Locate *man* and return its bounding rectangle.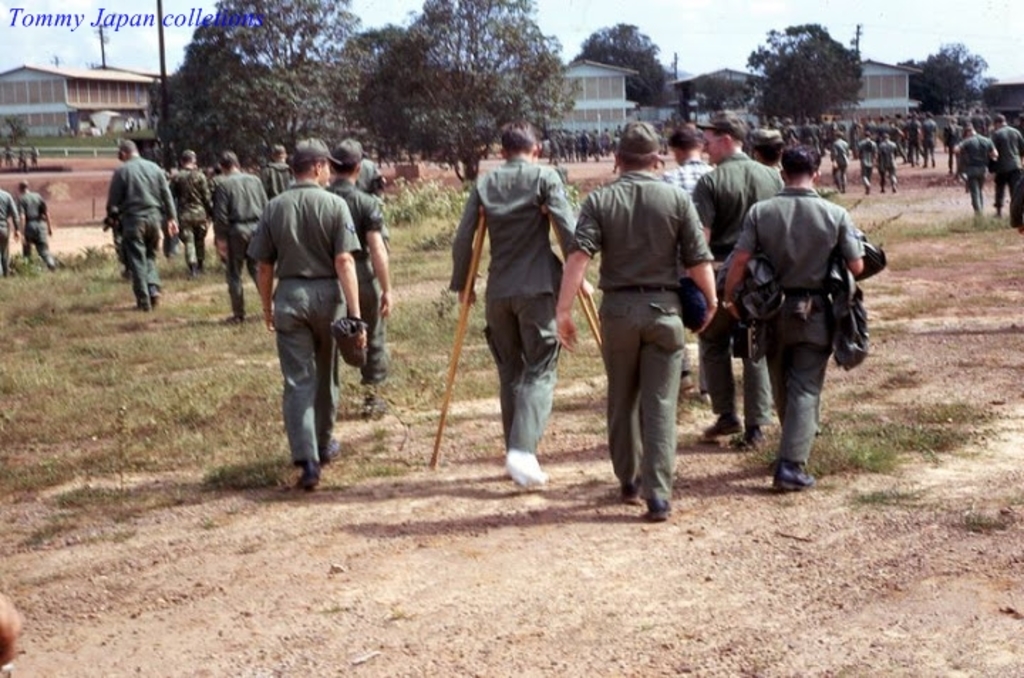
rect(169, 152, 222, 276).
